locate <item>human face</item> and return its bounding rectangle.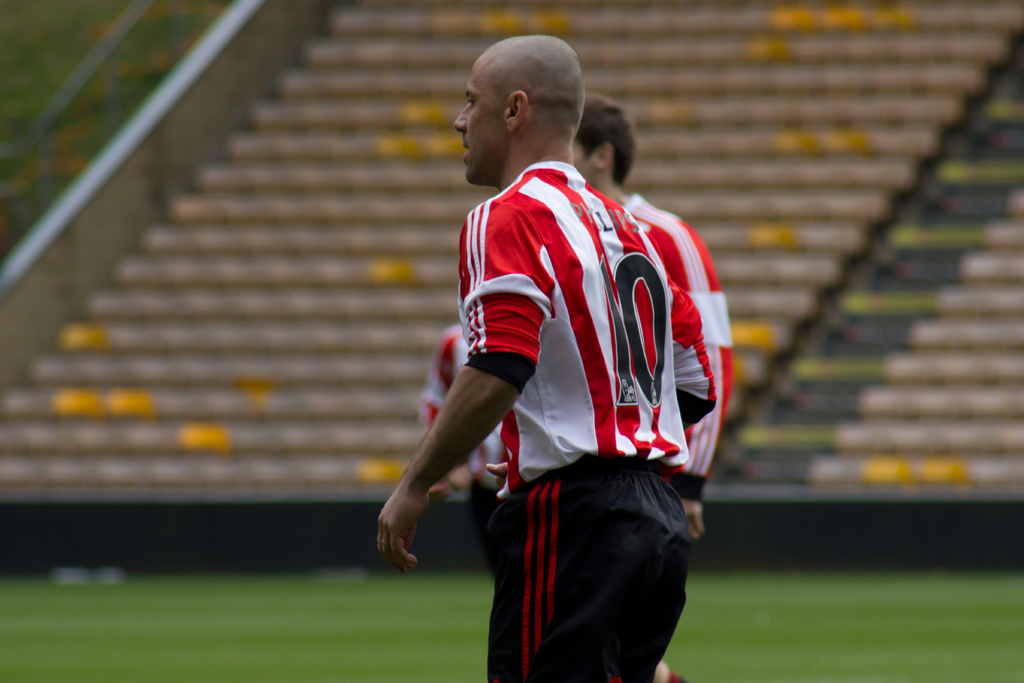
box(452, 65, 519, 181).
